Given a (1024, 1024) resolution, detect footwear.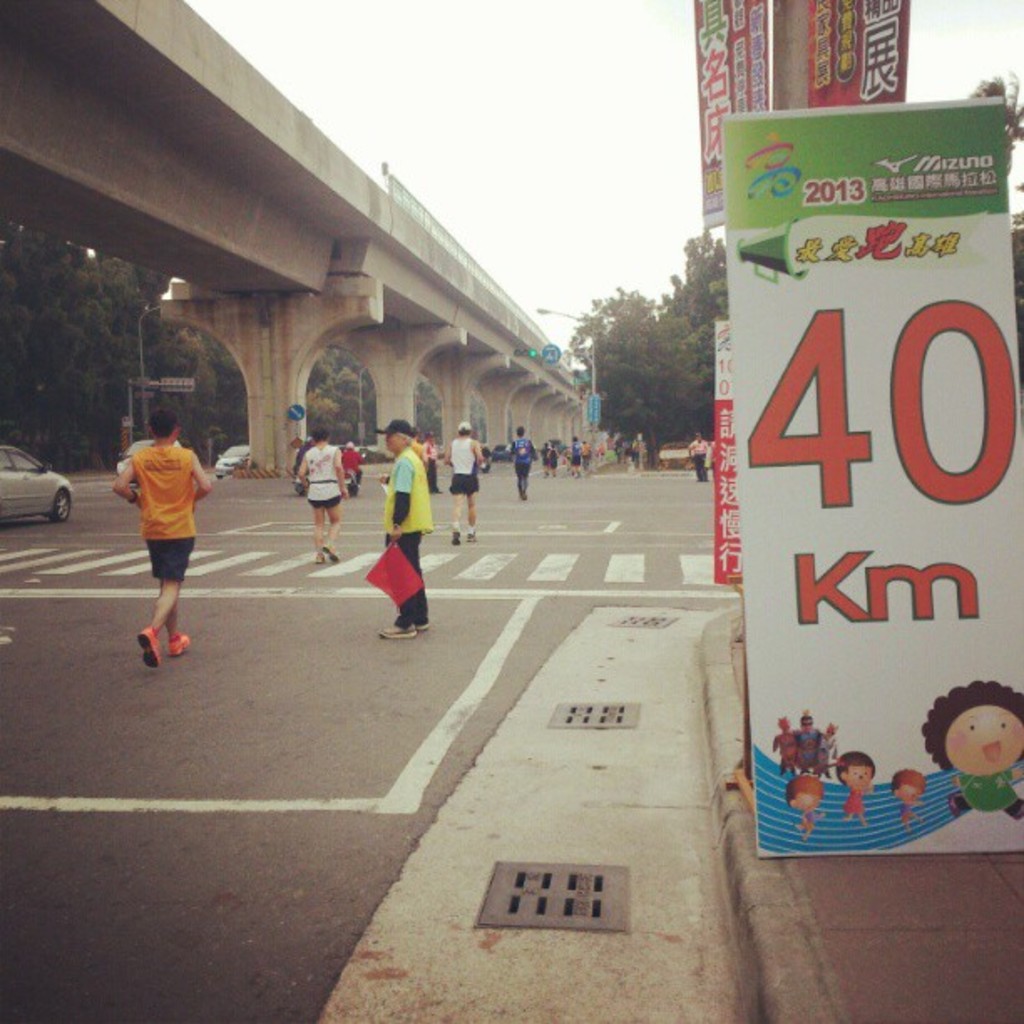
left=166, top=626, right=196, bottom=653.
